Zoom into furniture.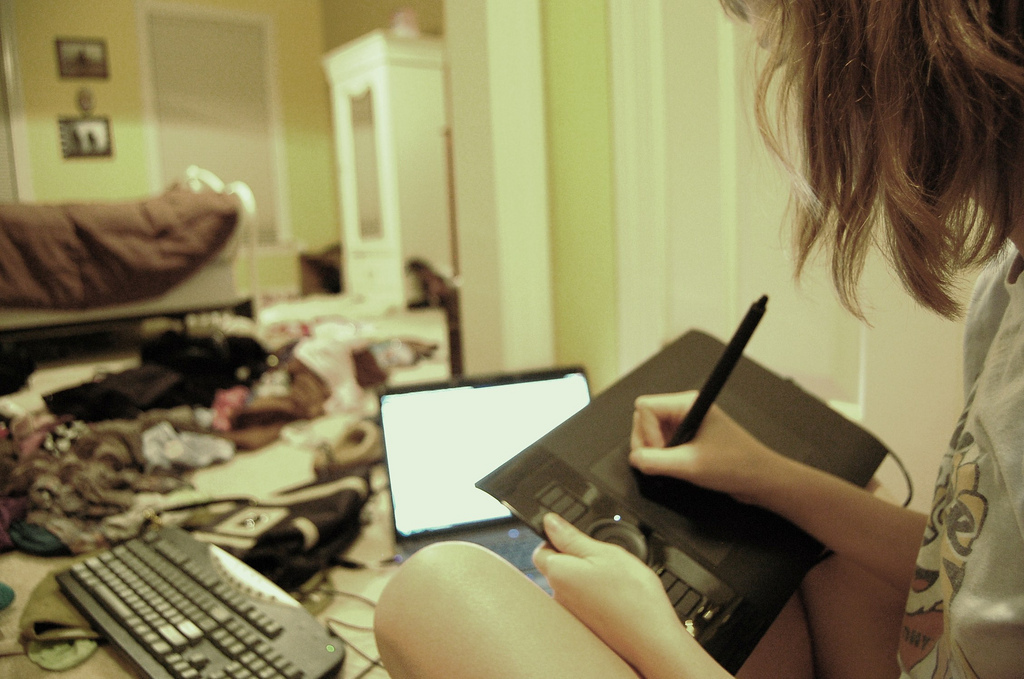
Zoom target: {"left": 0, "top": 165, "right": 259, "bottom": 347}.
